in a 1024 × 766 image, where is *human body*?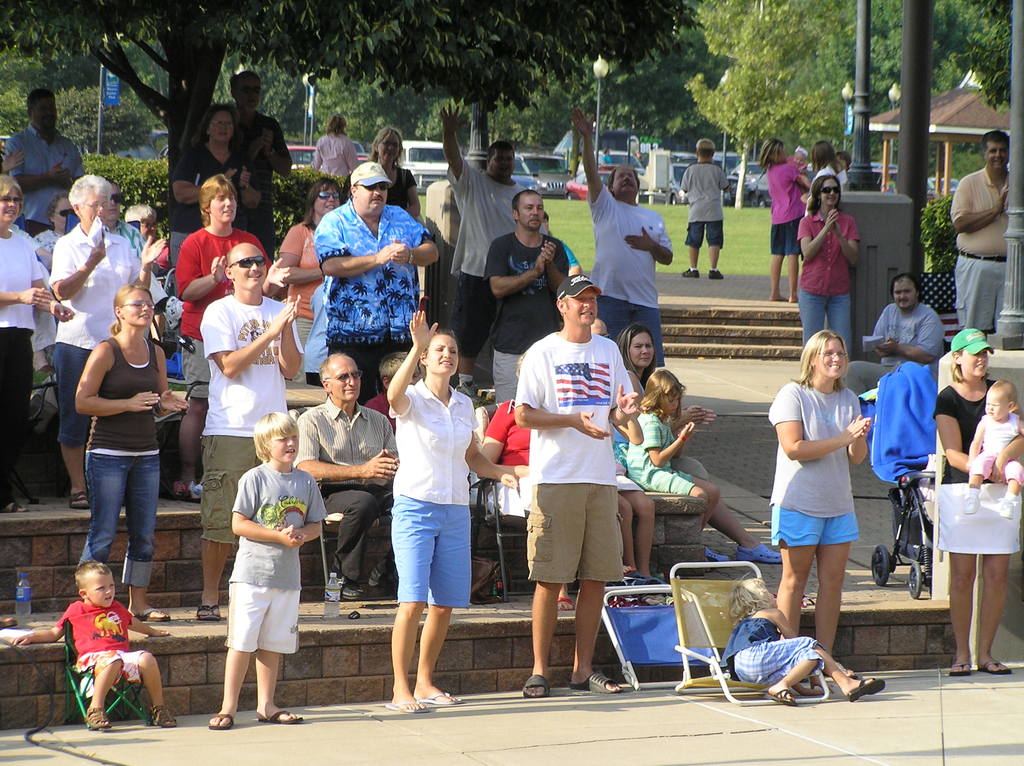
box=[573, 106, 671, 371].
